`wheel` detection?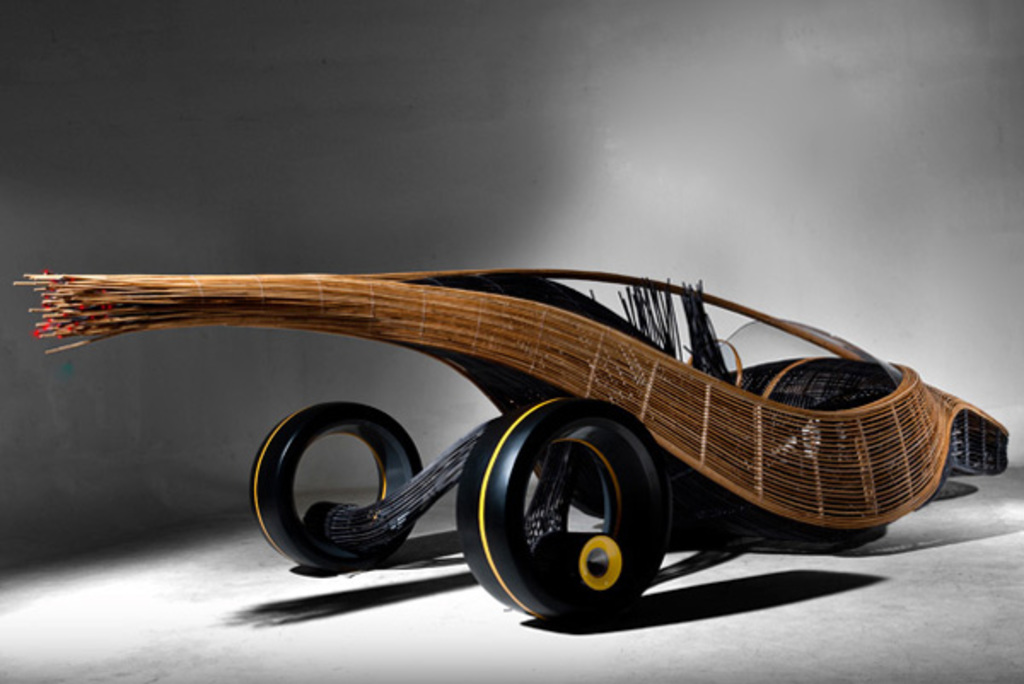
(x1=246, y1=399, x2=427, y2=571)
